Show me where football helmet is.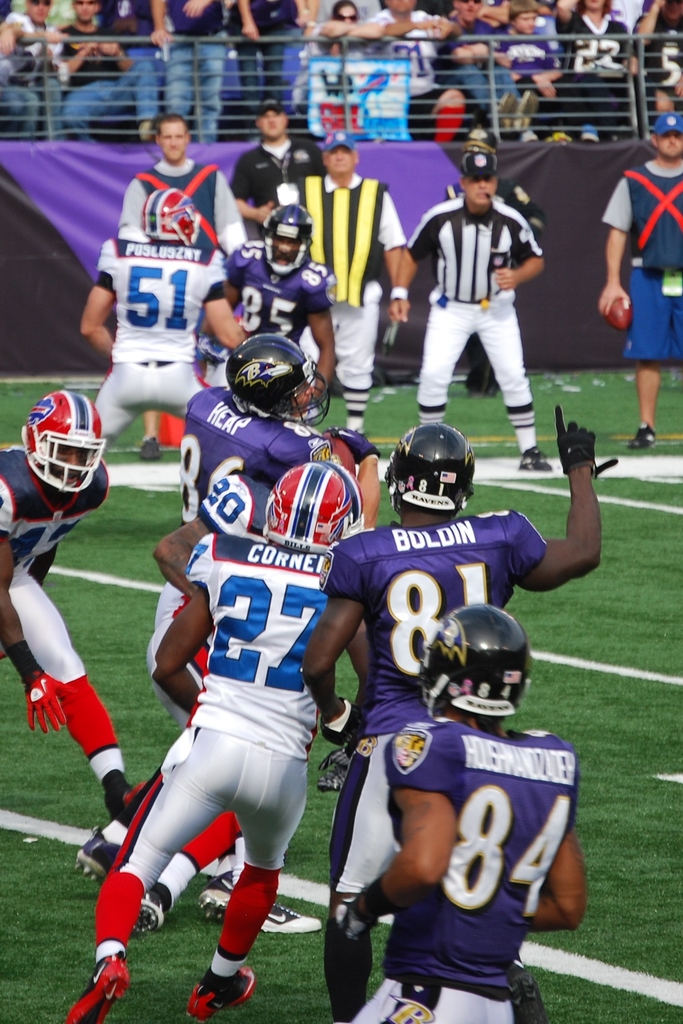
football helmet is at Rect(255, 455, 367, 555).
